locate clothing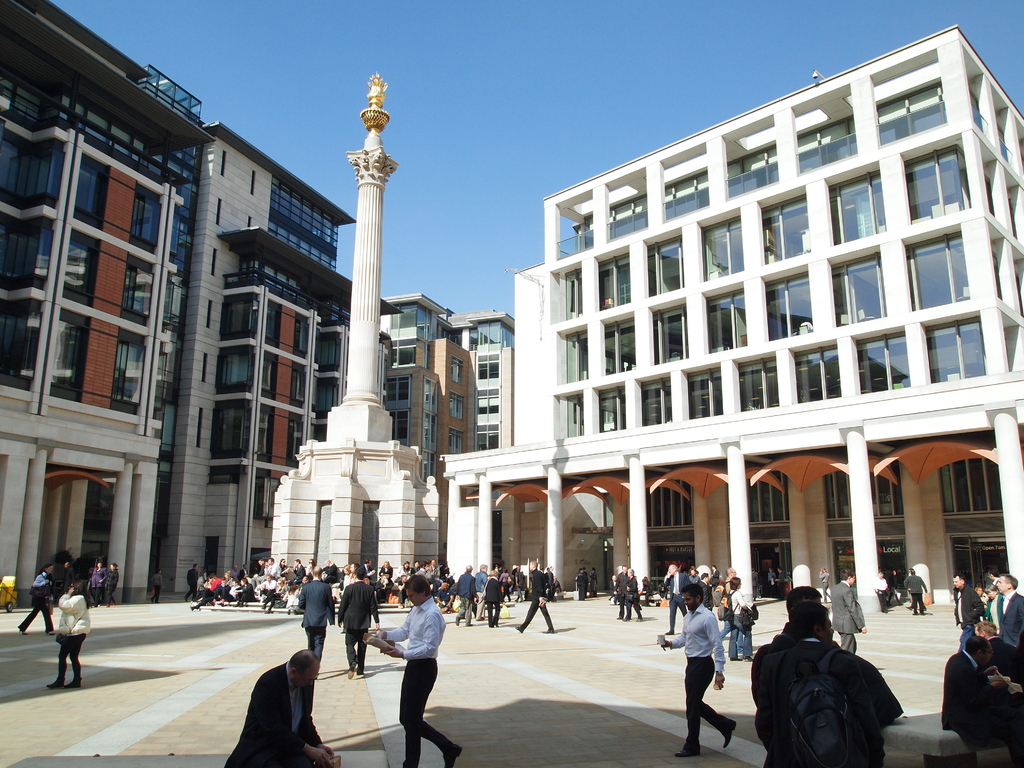
954,585,980,651
